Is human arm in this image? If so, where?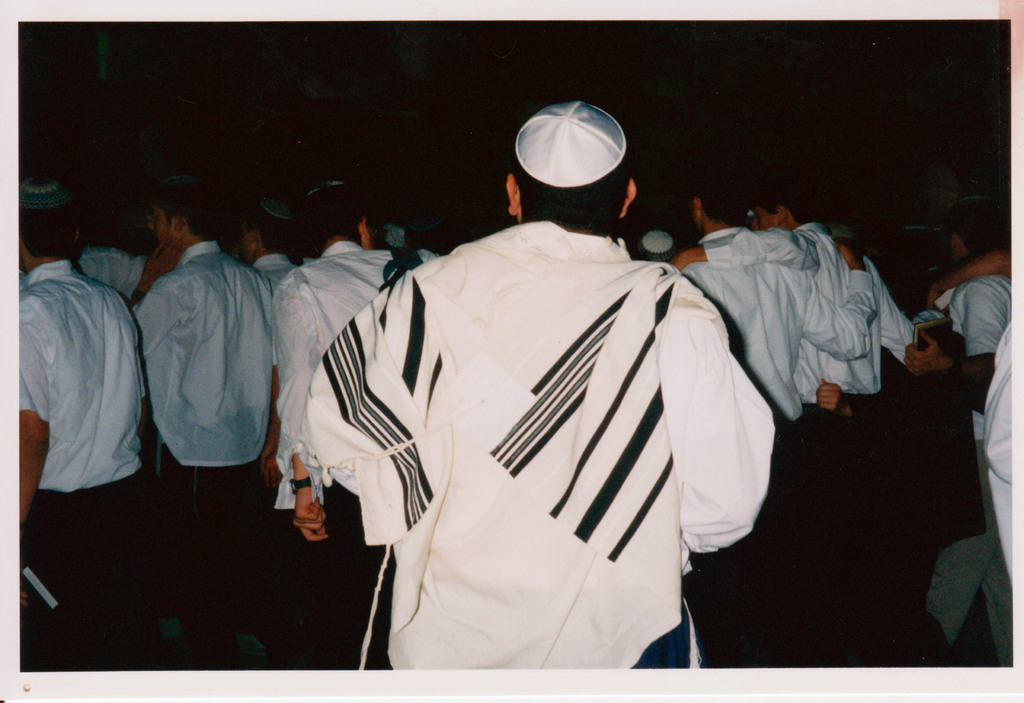
Yes, at (927,242,1007,308).
